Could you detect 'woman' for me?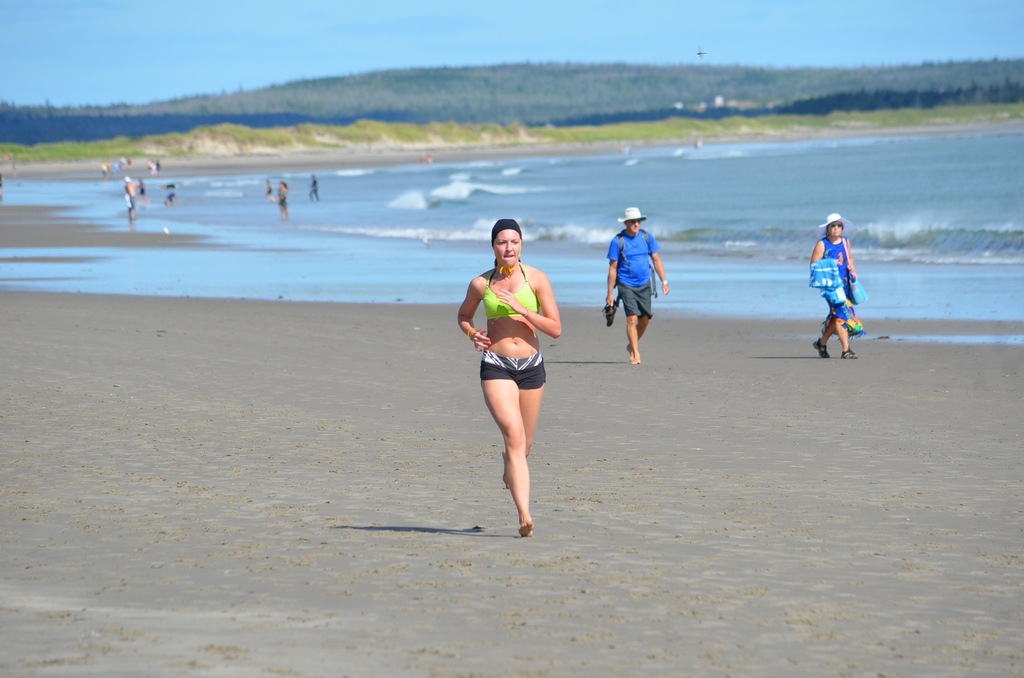
Detection result: 808/211/858/362.
